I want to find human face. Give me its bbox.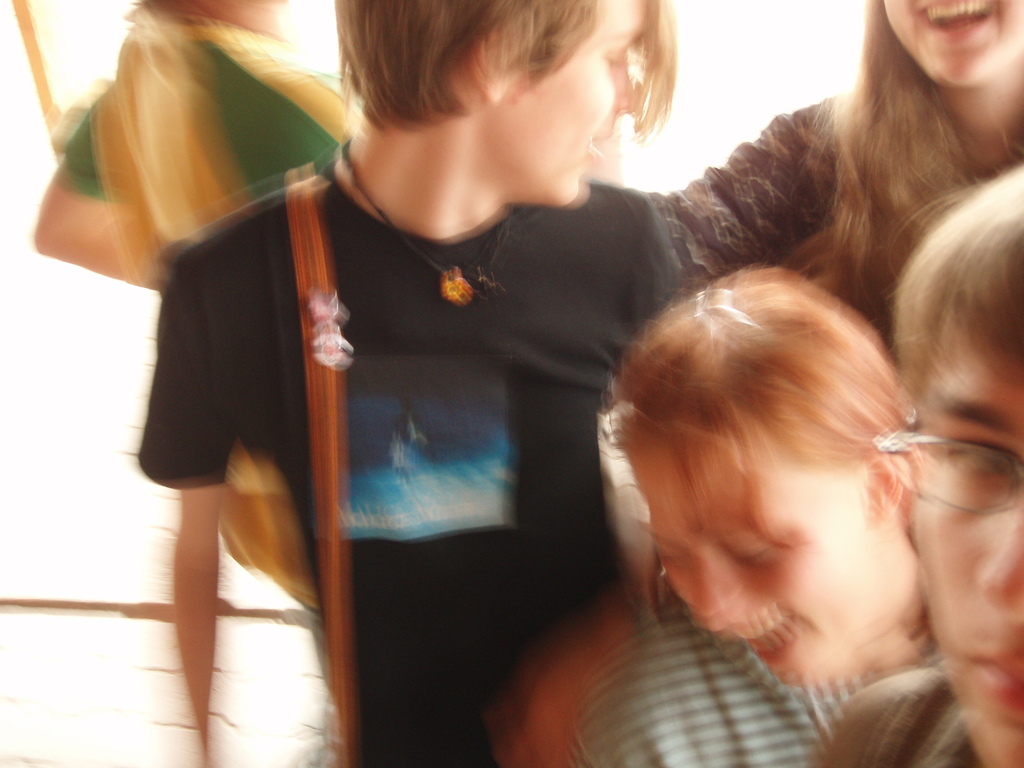
select_region(909, 326, 1023, 767).
